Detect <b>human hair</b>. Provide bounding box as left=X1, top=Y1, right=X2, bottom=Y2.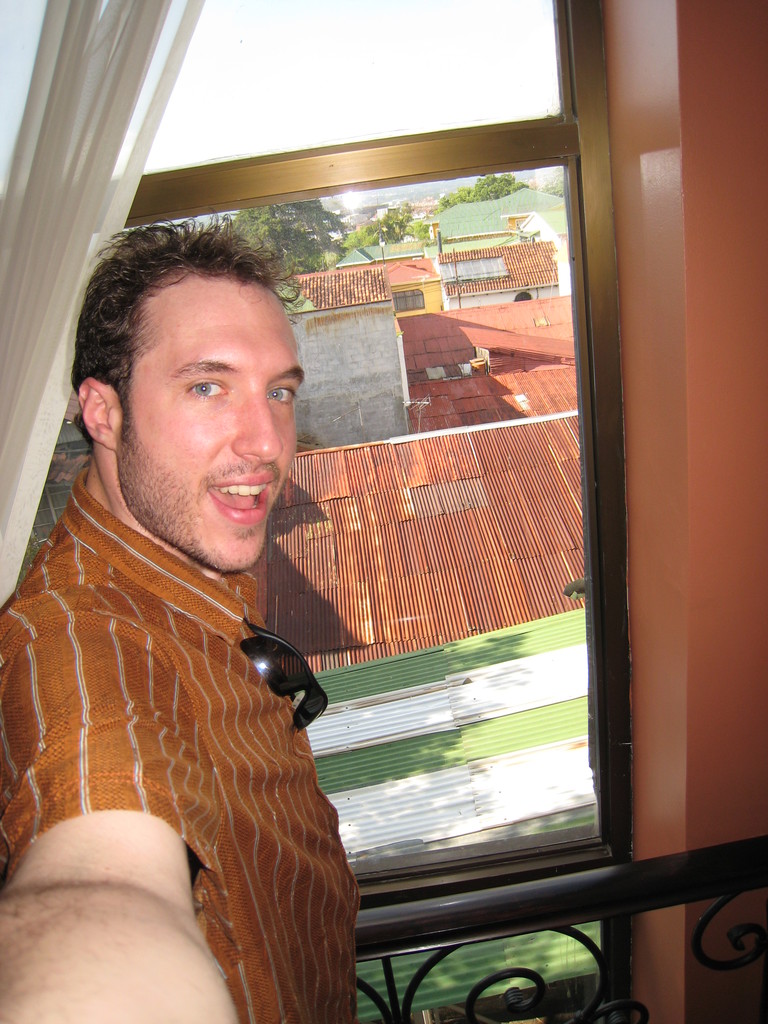
left=80, top=228, right=315, bottom=471.
